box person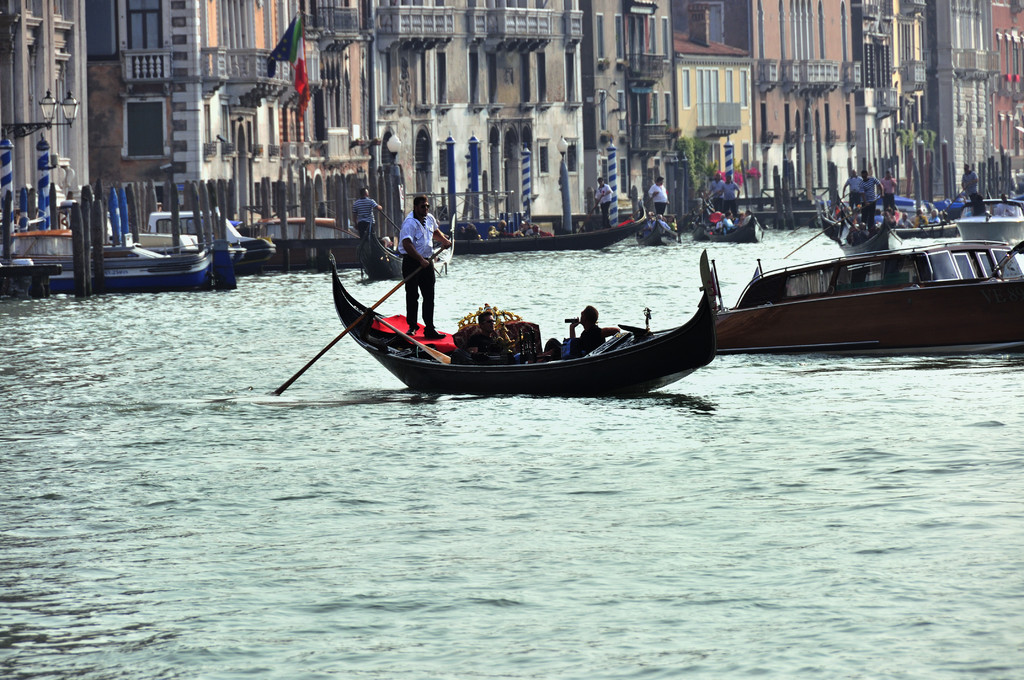
[left=399, top=198, right=436, bottom=332]
